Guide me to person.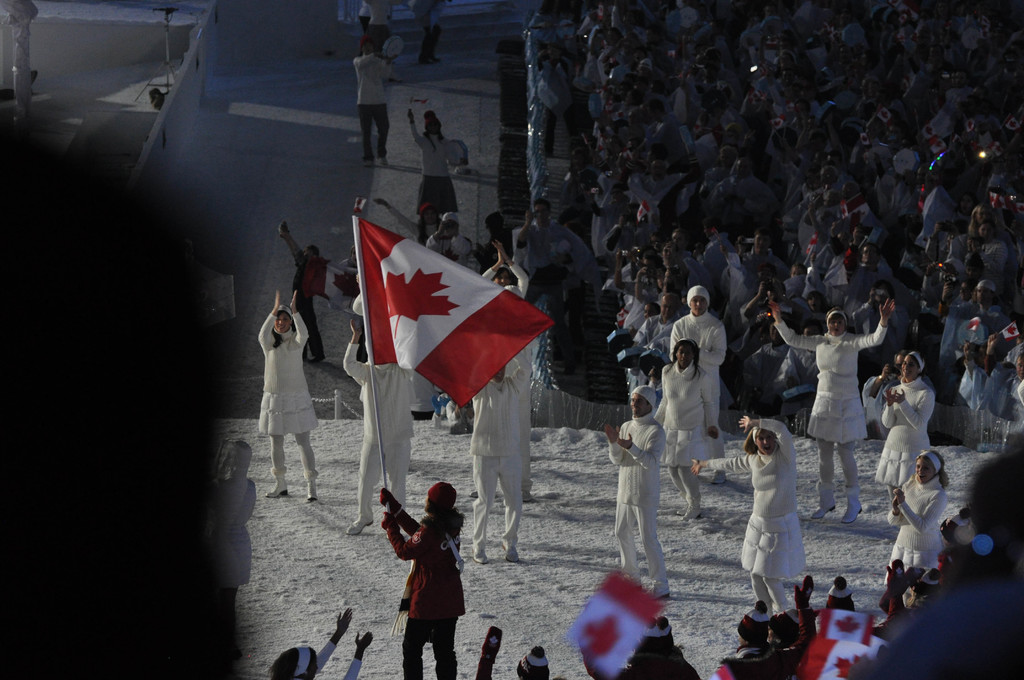
Guidance: 409:0:446:67.
